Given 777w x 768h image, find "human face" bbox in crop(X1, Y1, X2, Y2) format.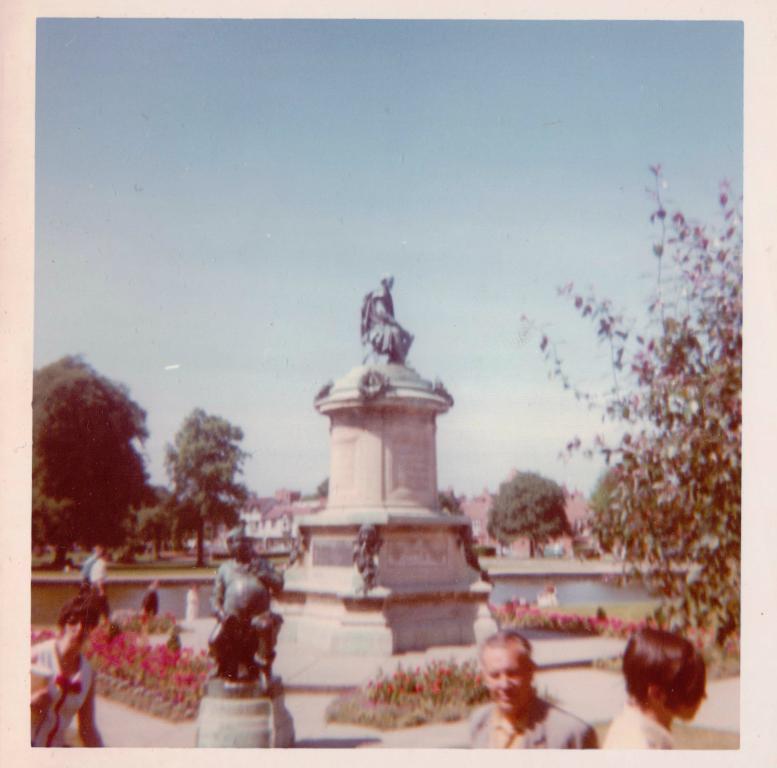
crop(387, 278, 394, 292).
